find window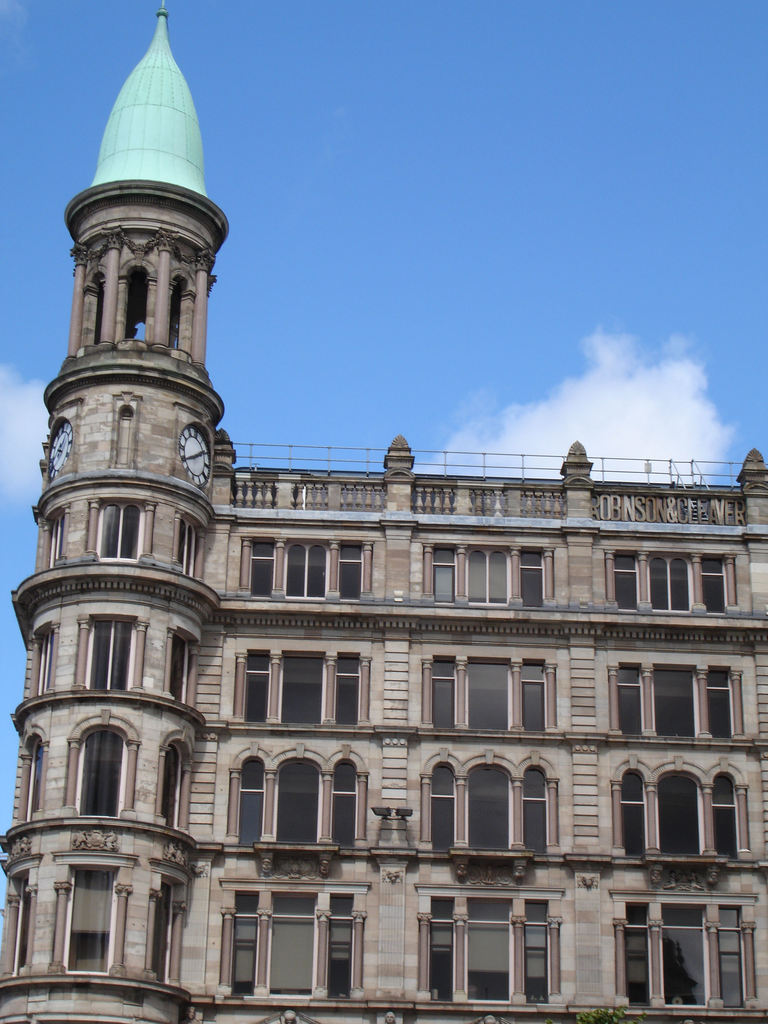
[152, 862, 189, 982]
